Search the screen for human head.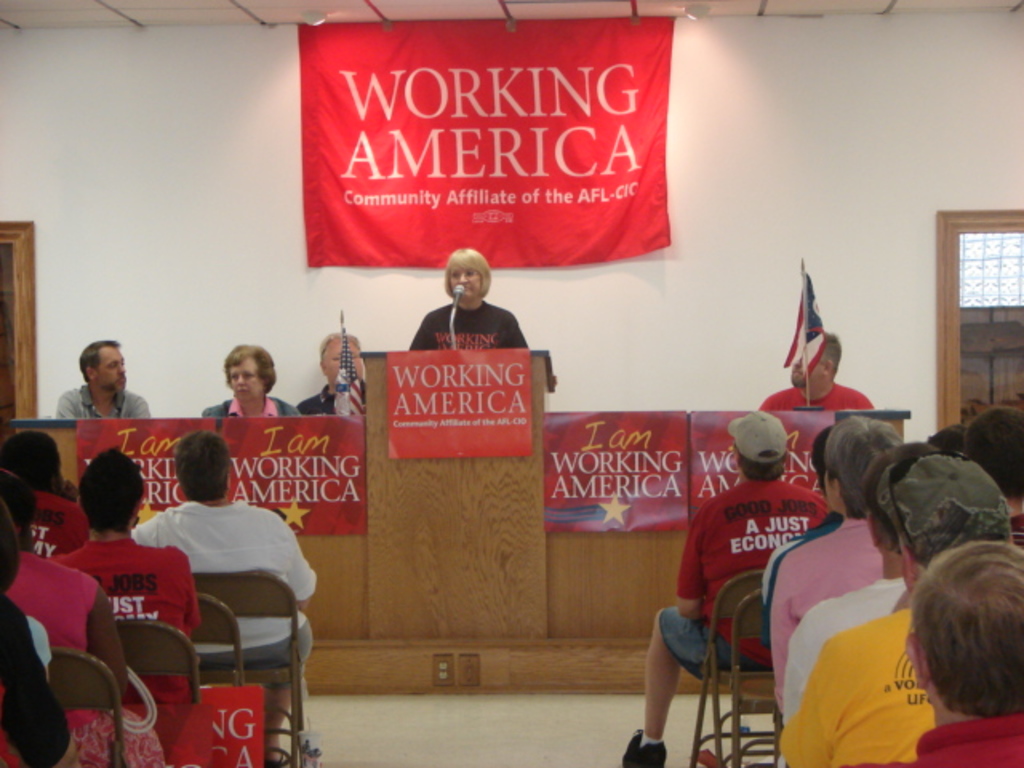
Found at bbox(224, 331, 298, 418).
